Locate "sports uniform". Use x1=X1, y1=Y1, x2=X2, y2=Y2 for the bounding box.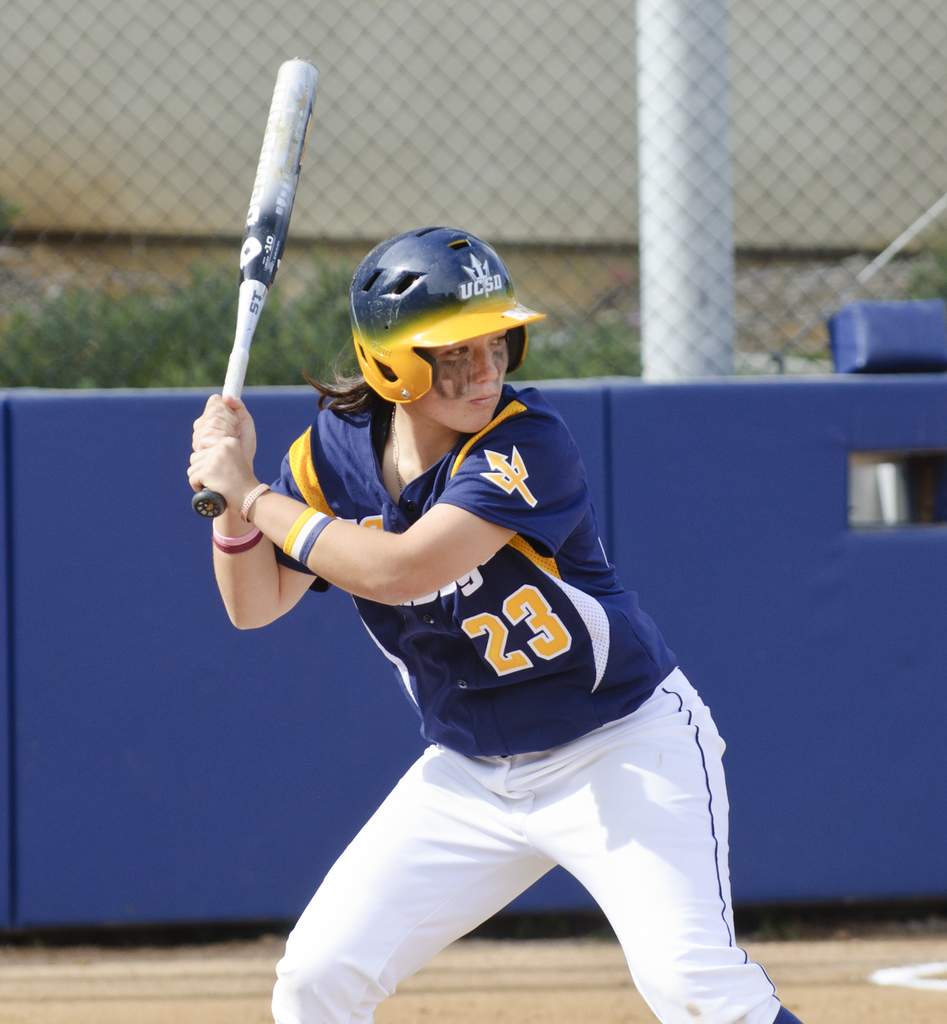
x1=273, y1=220, x2=799, y2=1023.
